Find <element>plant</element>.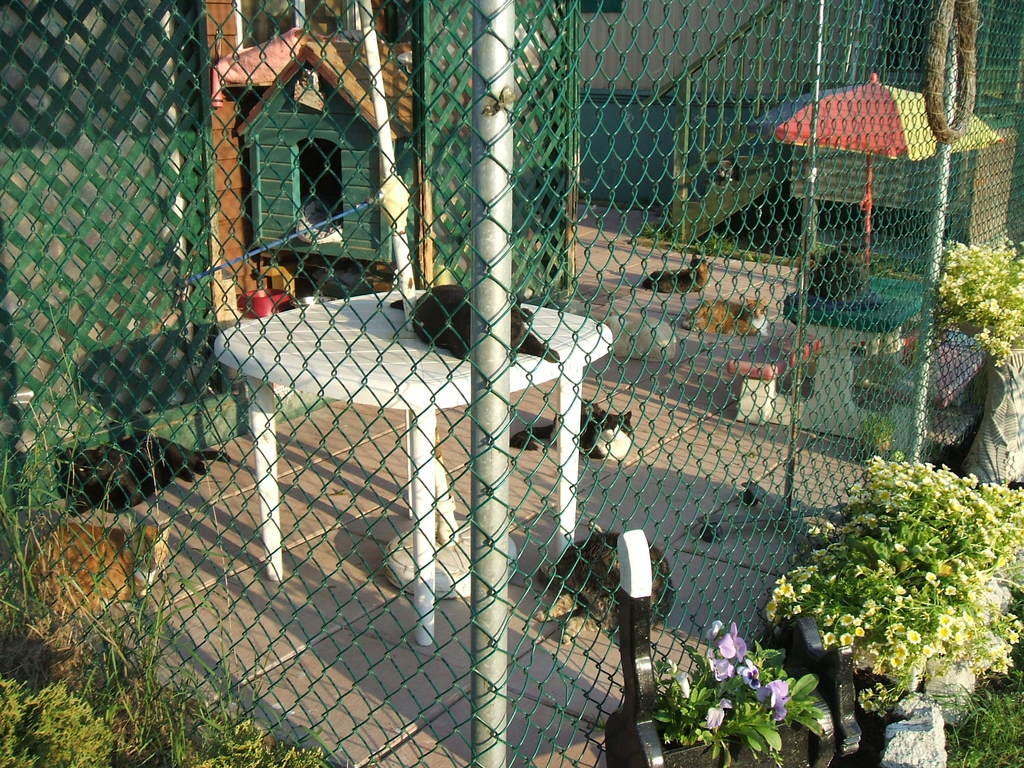
locate(771, 420, 1005, 742).
